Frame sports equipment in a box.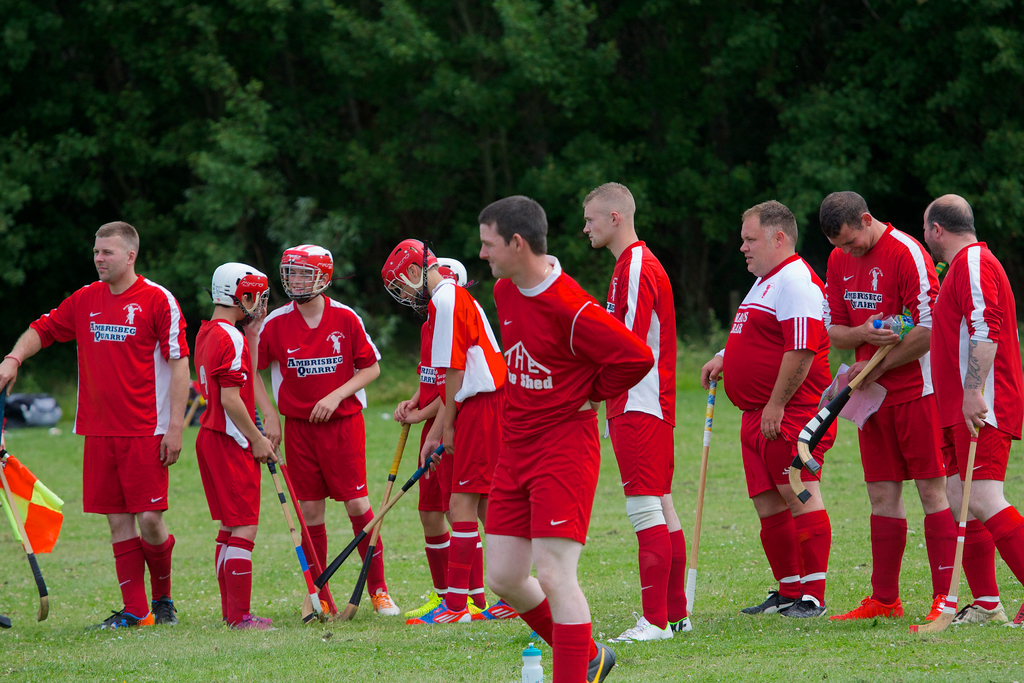
detection(2, 466, 50, 619).
